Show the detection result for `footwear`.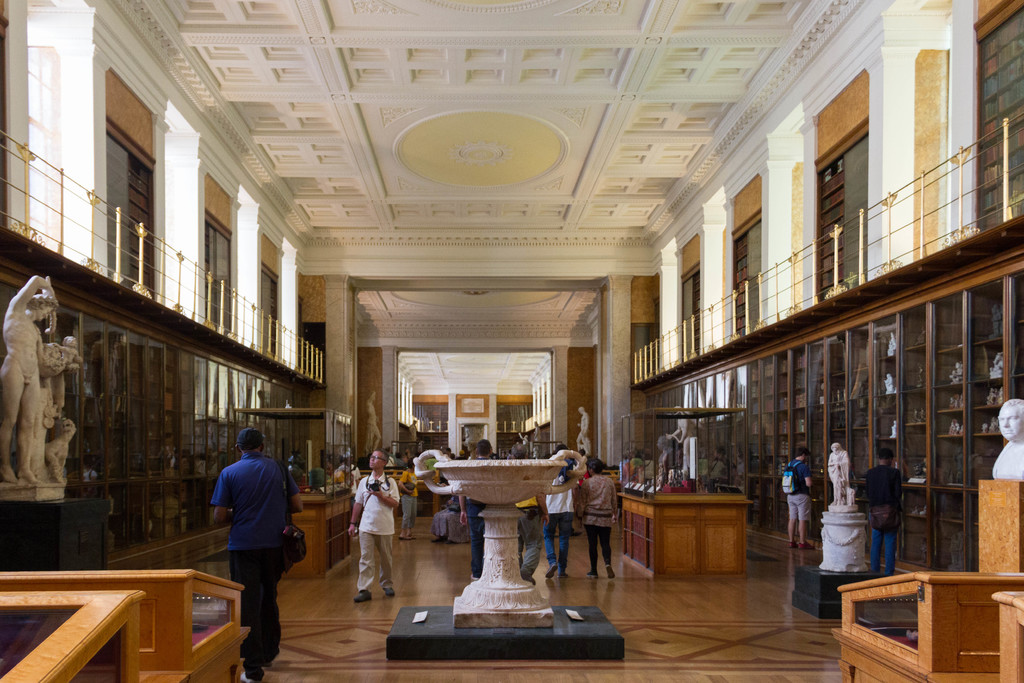
354:592:372:607.
